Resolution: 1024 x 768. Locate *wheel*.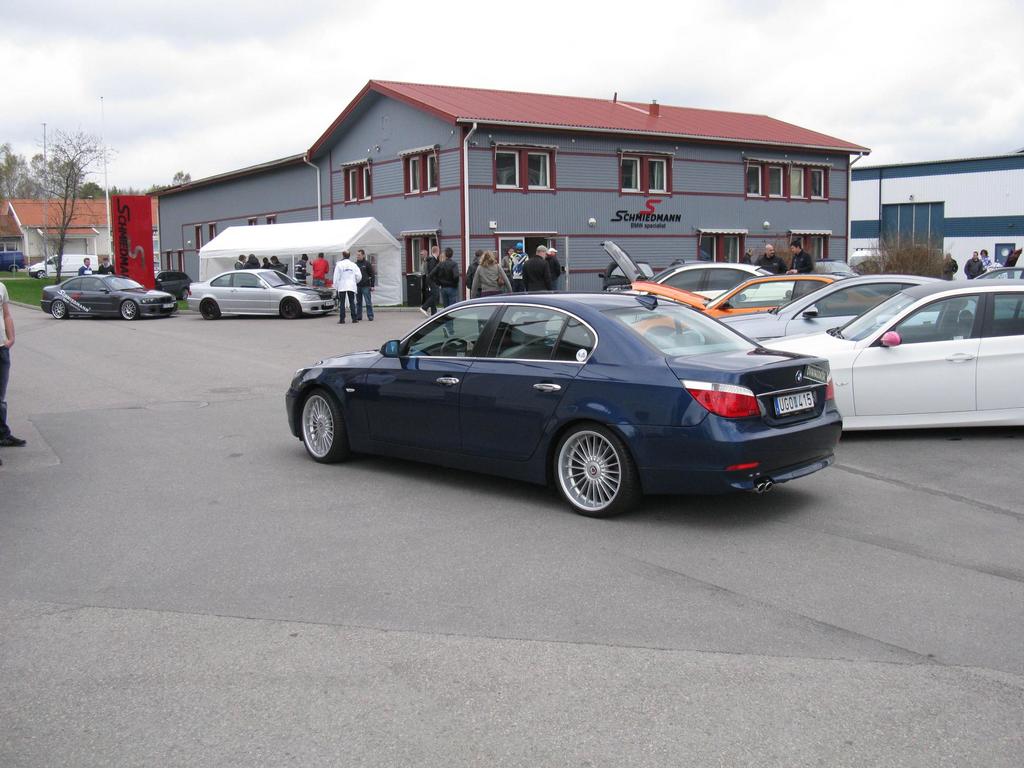
(left=280, top=296, right=301, bottom=316).
